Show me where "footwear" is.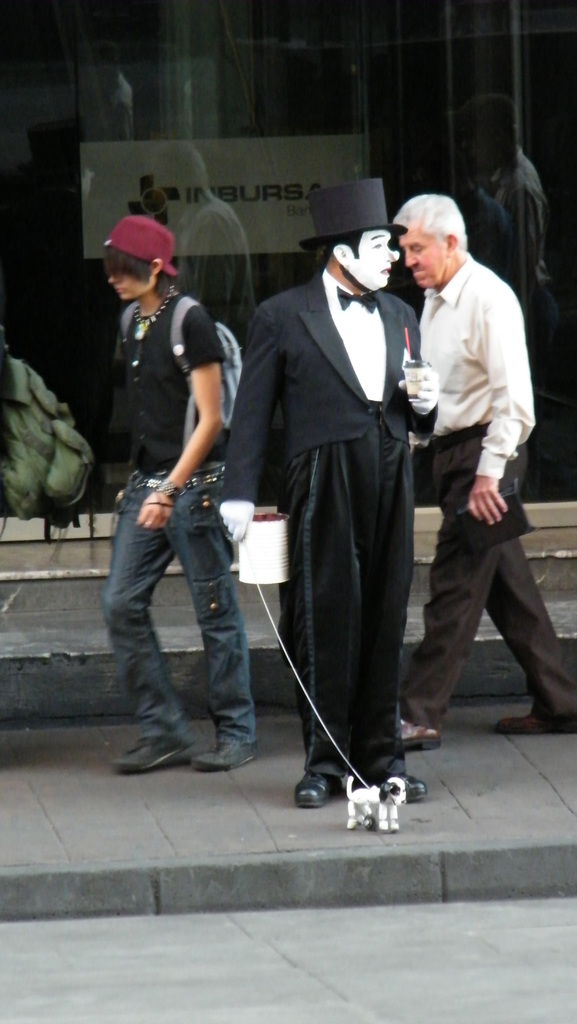
"footwear" is at 395,712,444,758.
